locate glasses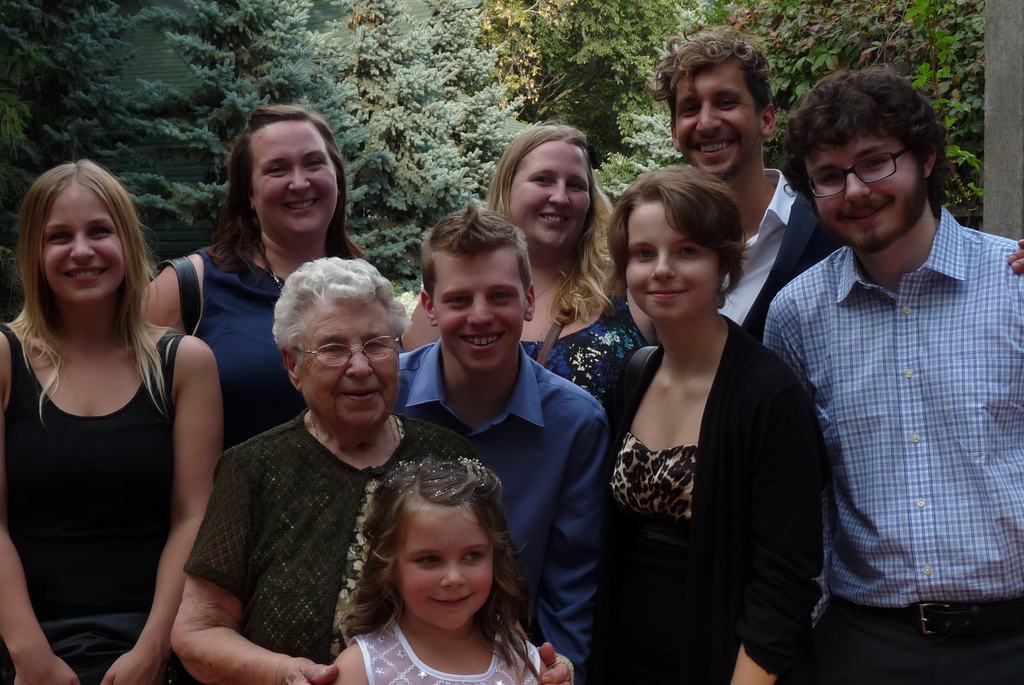
Rect(291, 328, 404, 372)
